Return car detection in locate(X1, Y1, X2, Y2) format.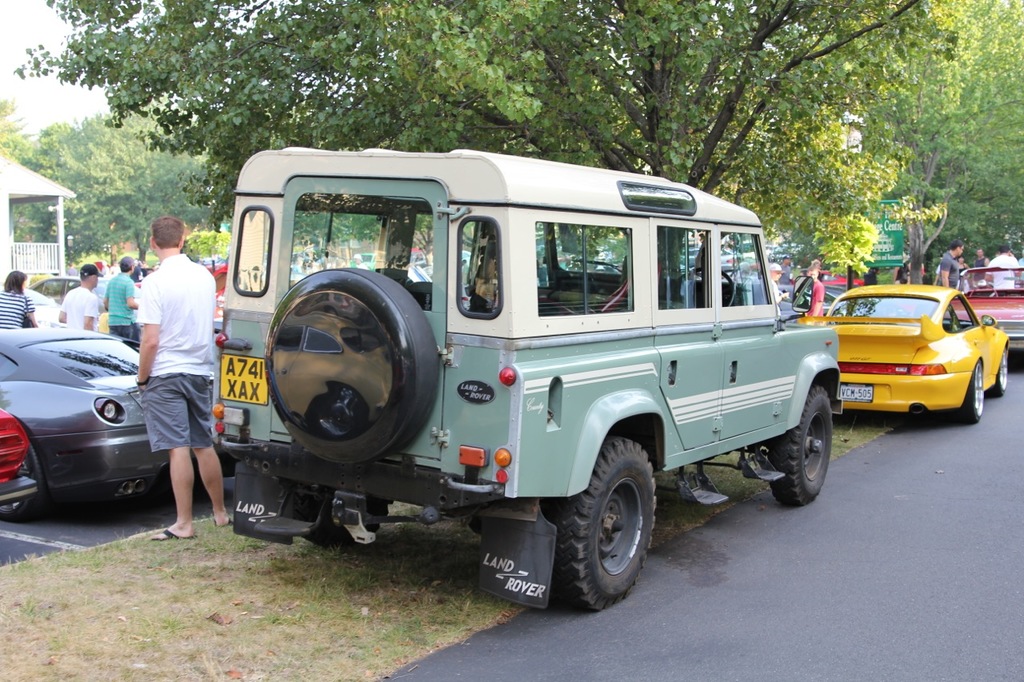
locate(0, 322, 145, 512).
